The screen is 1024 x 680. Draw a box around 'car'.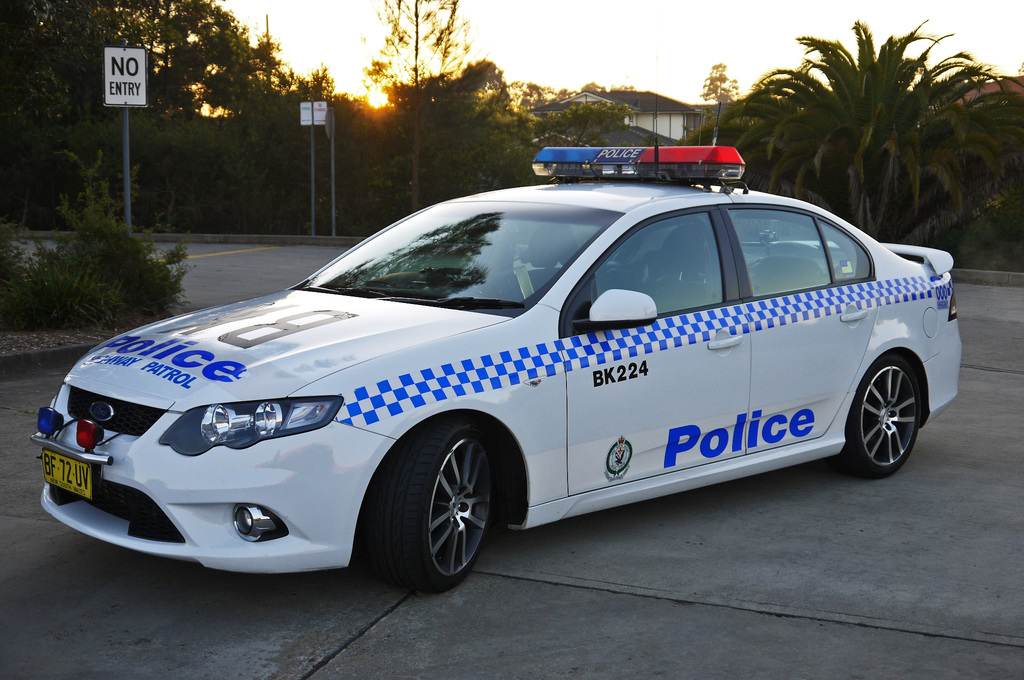
31 40 961 594.
